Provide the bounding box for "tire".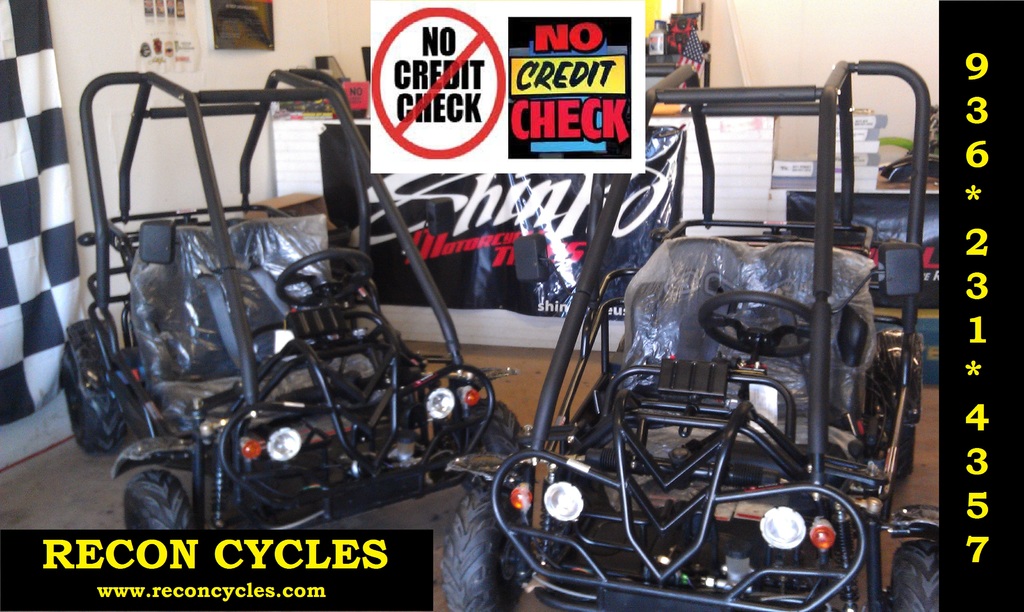
(x1=459, y1=398, x2=525, y2=456).
